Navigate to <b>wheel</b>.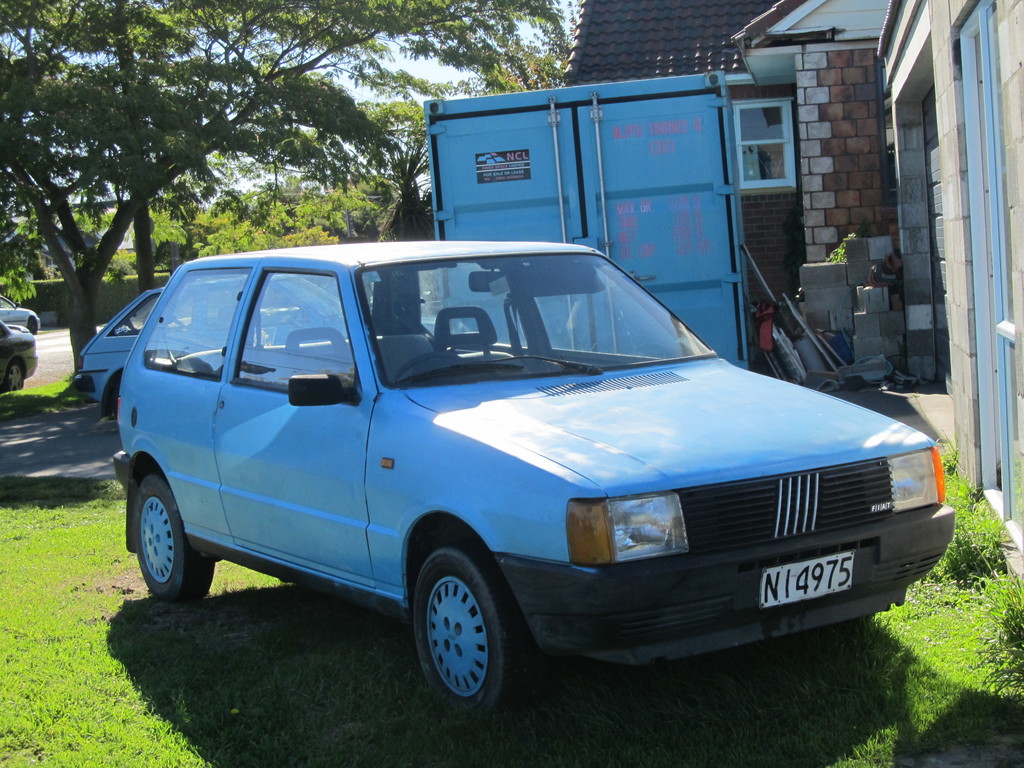
Navigation target: Rect(397, 539, 531, 717).
